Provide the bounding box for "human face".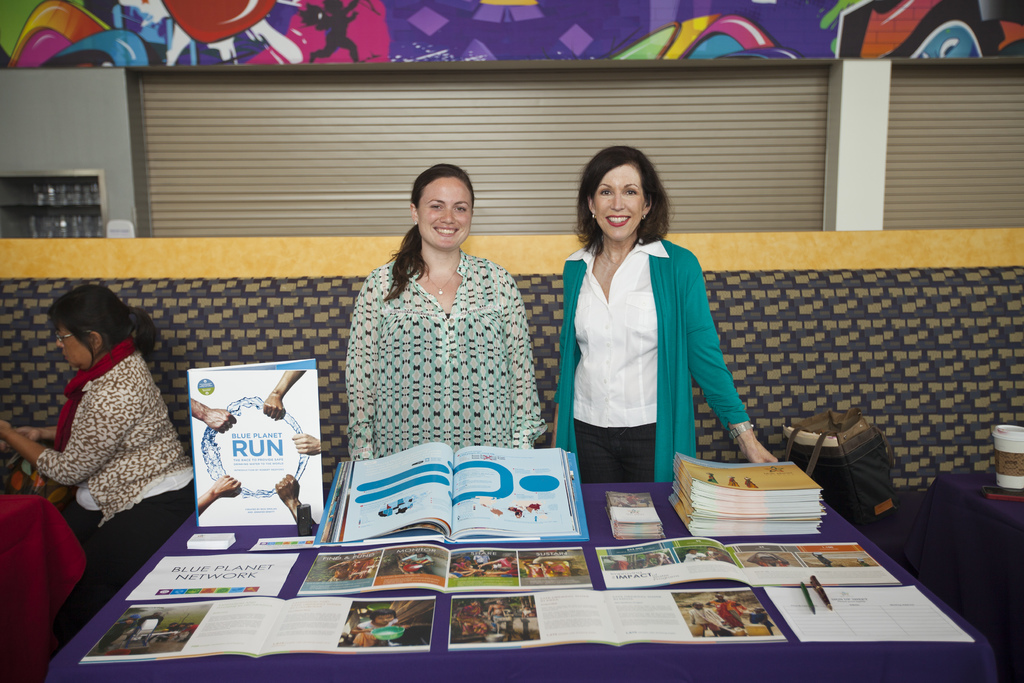
60/328/91/374.
